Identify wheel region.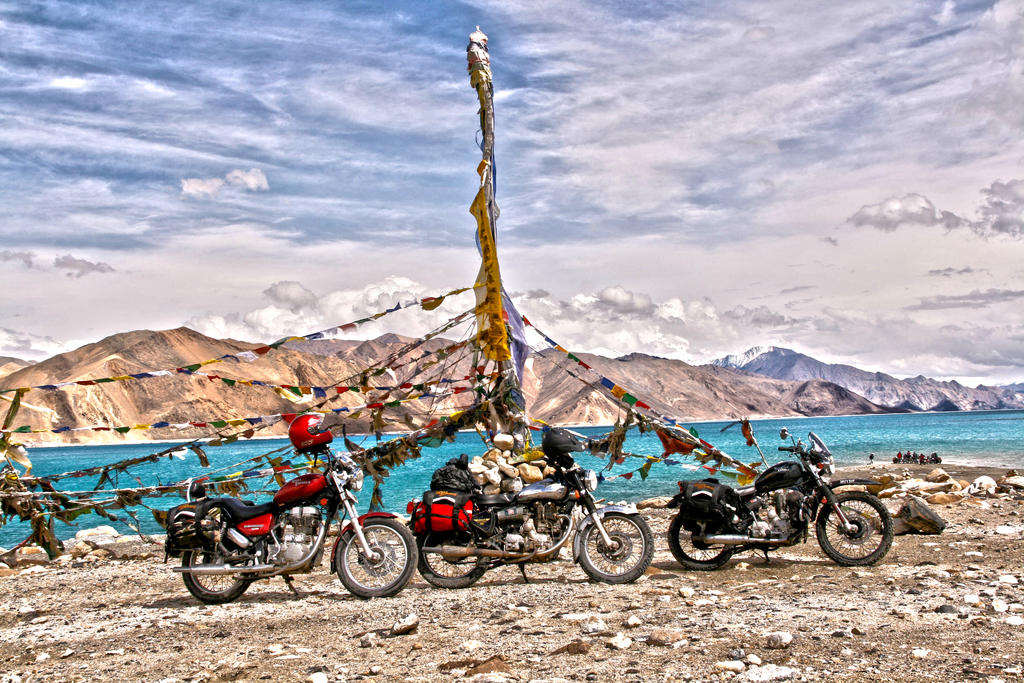
Region: 662/509/732/577.
